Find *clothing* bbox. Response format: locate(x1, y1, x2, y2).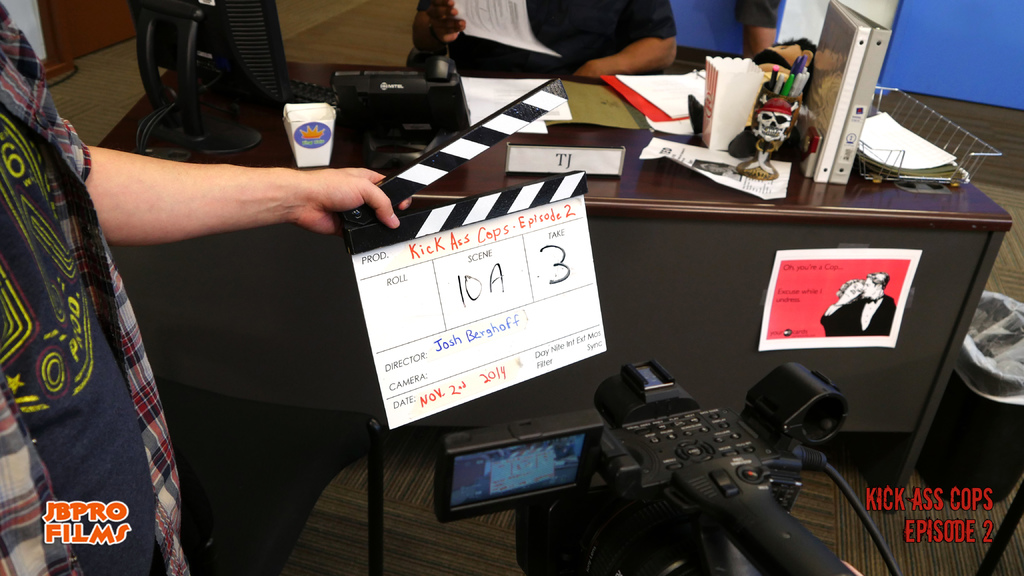
locate(0, 0, 195, 575).
